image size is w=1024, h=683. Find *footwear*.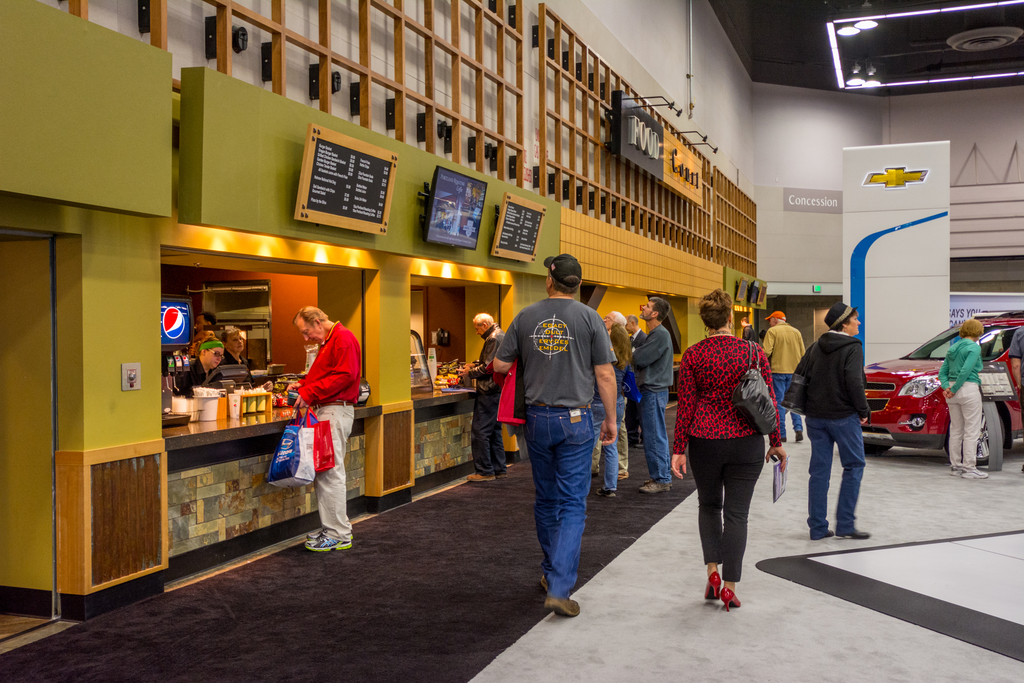
box(304, 528, 355, 553).
